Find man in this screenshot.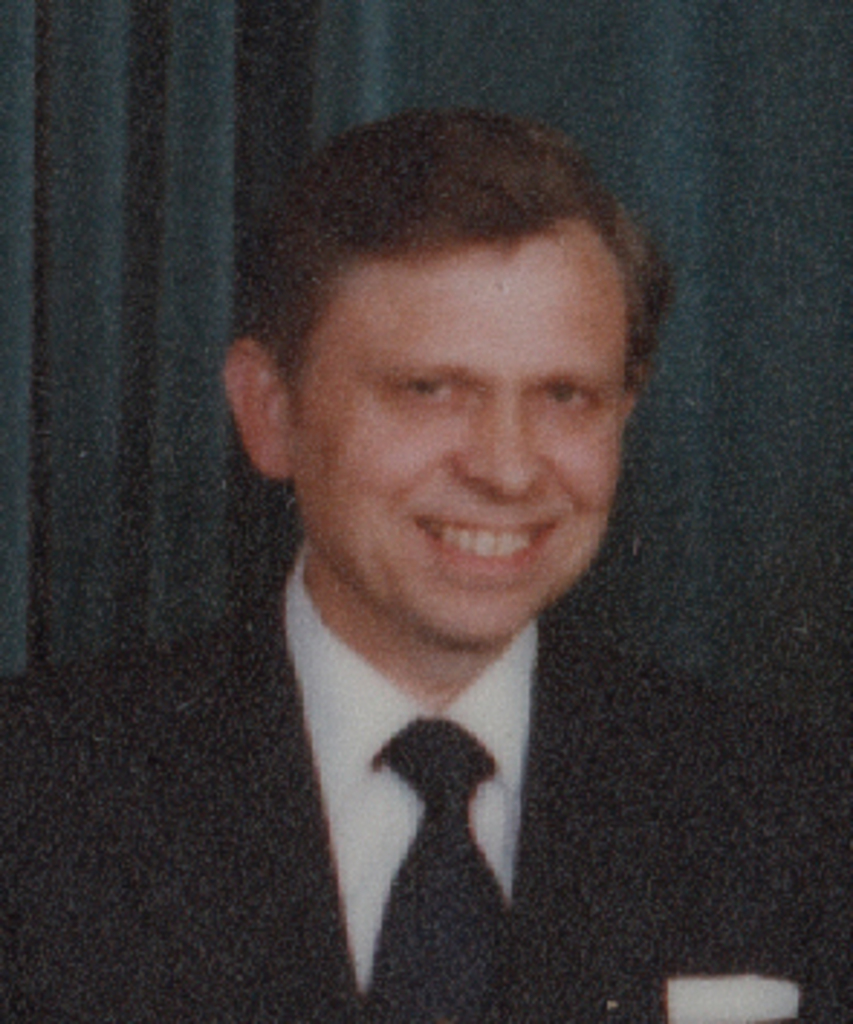
The bounding box for man is <box>3,107,850,1021</box>.
